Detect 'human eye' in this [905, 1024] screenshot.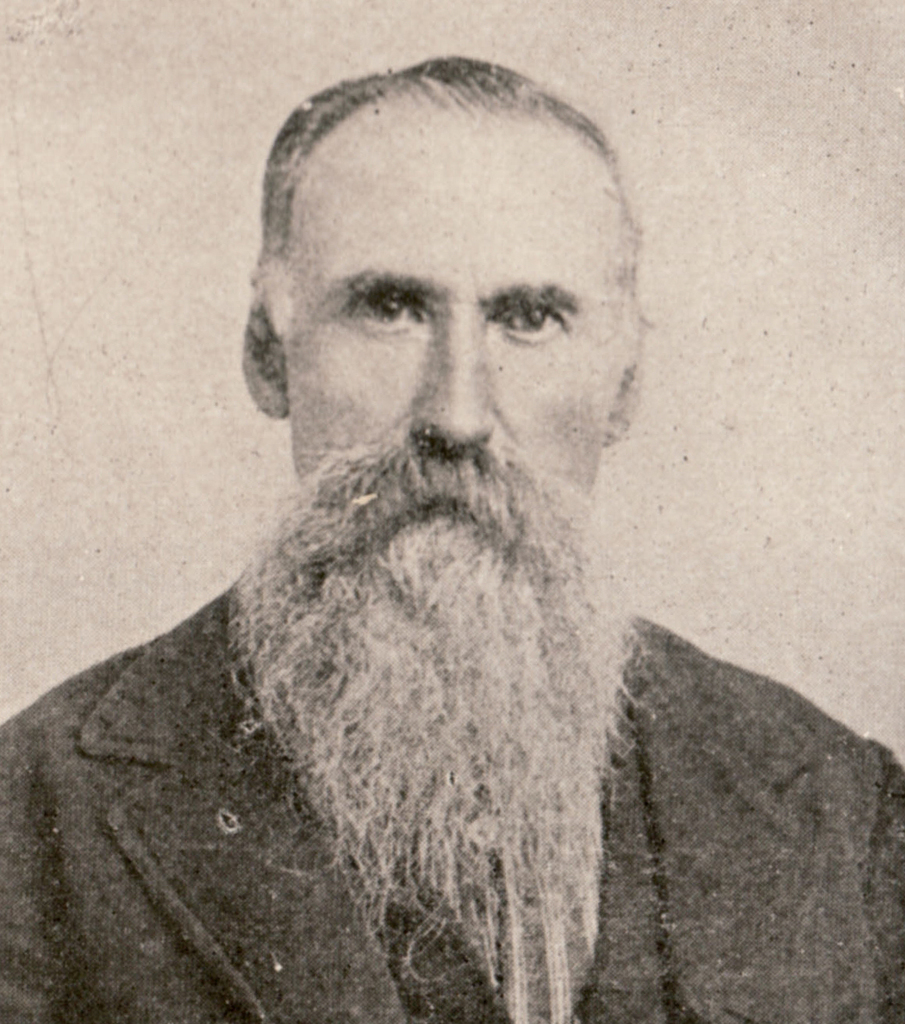
Detection: 495,303,571,335.
